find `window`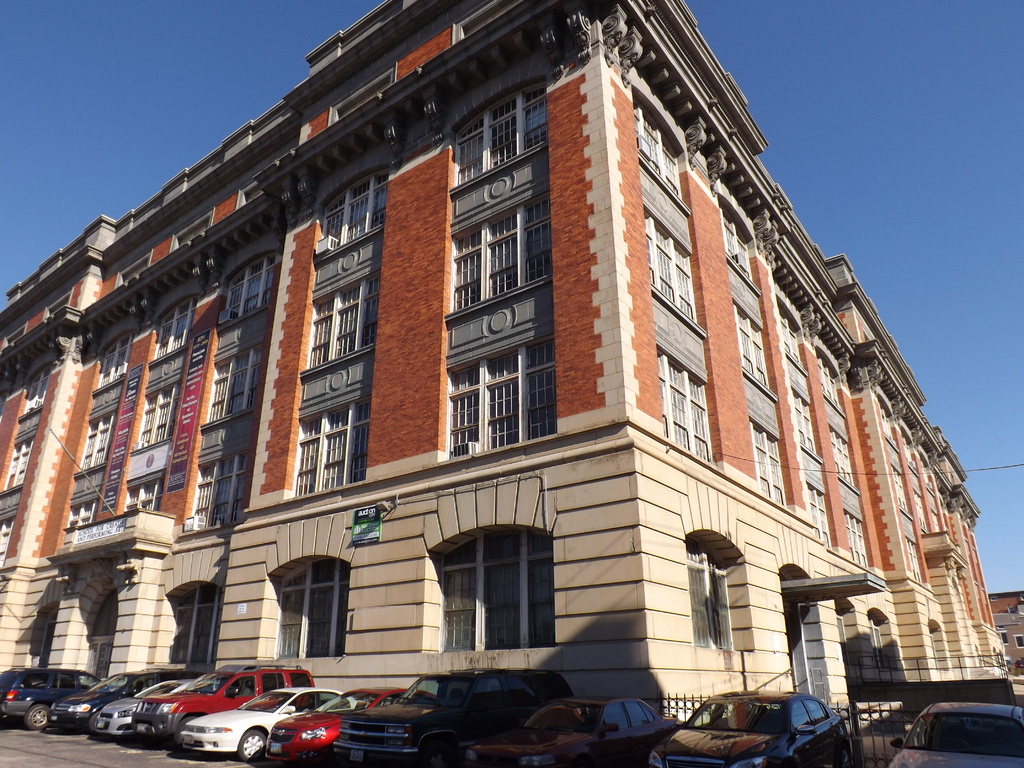
bbox=(159, 298, 193, 357)
